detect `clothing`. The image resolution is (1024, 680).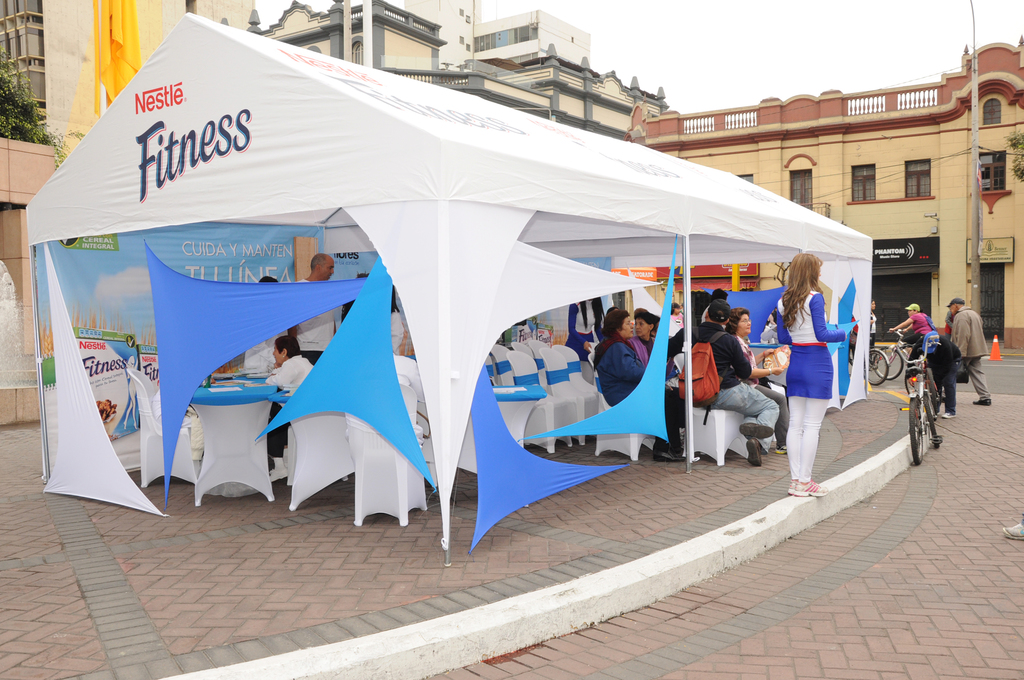
927/333/959/414.
